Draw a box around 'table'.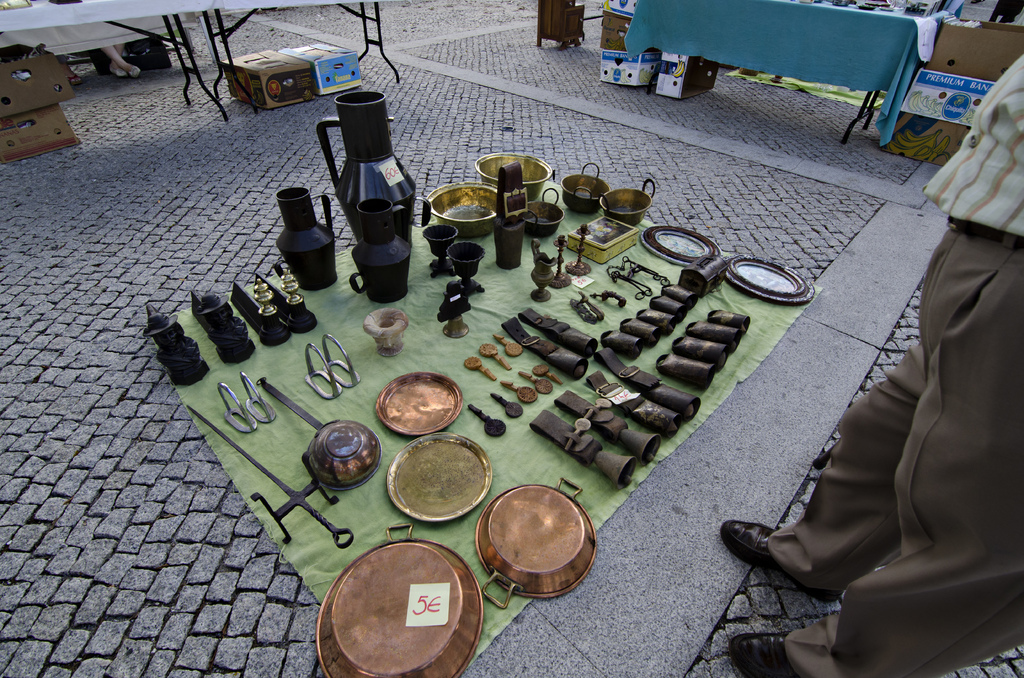
detection(619, 0, 922, 145).
